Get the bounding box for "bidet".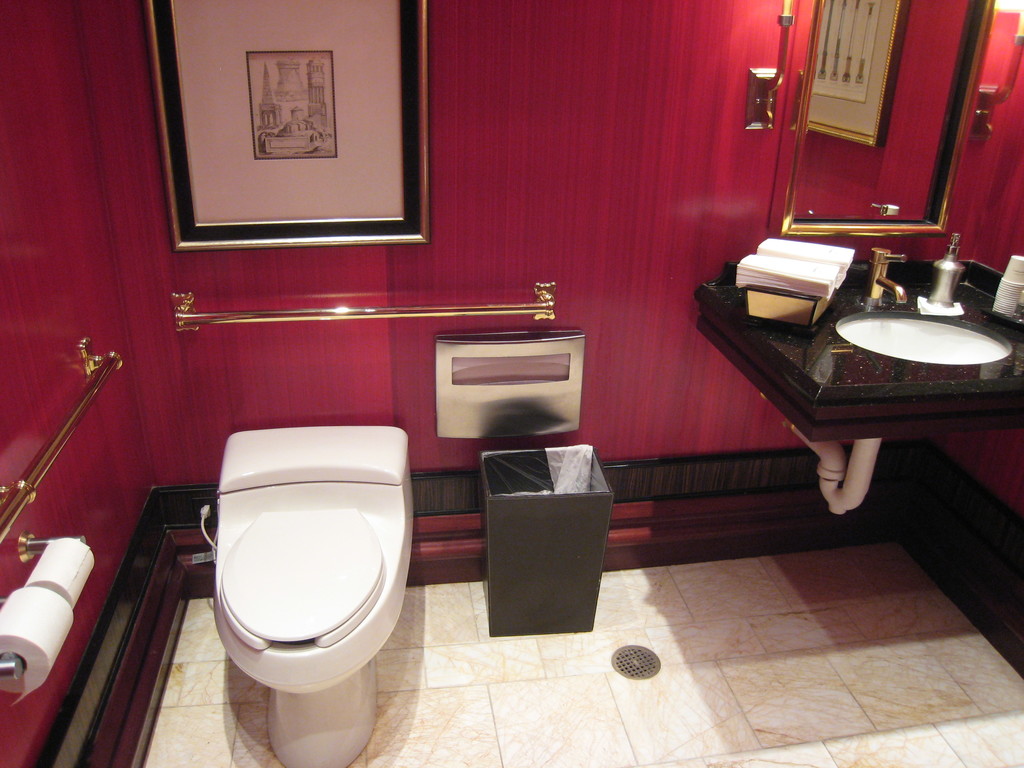
223:514:406:767.
